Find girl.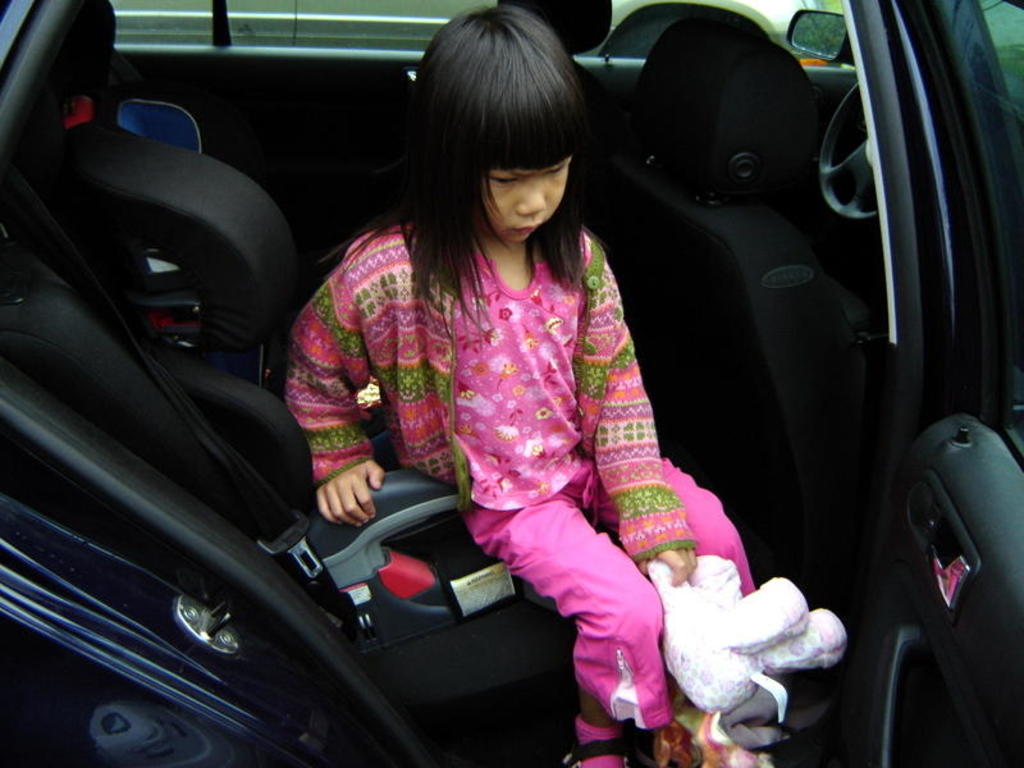
273/0/768/767.
